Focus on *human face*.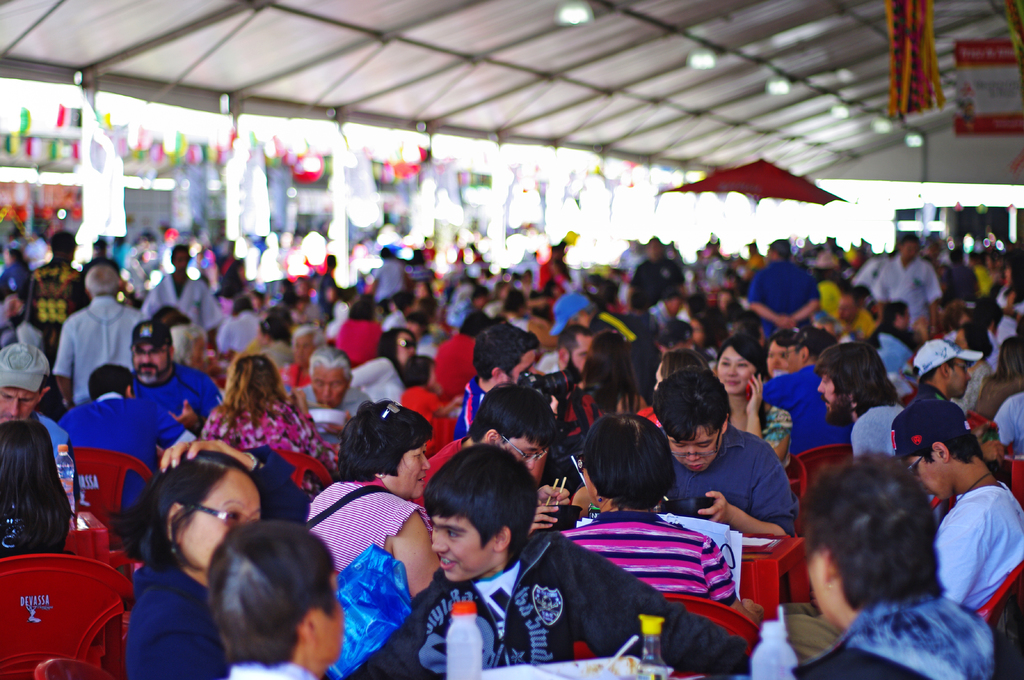
Focused at pyautogui.locateOnScreen(137, 344, 166, 384).
